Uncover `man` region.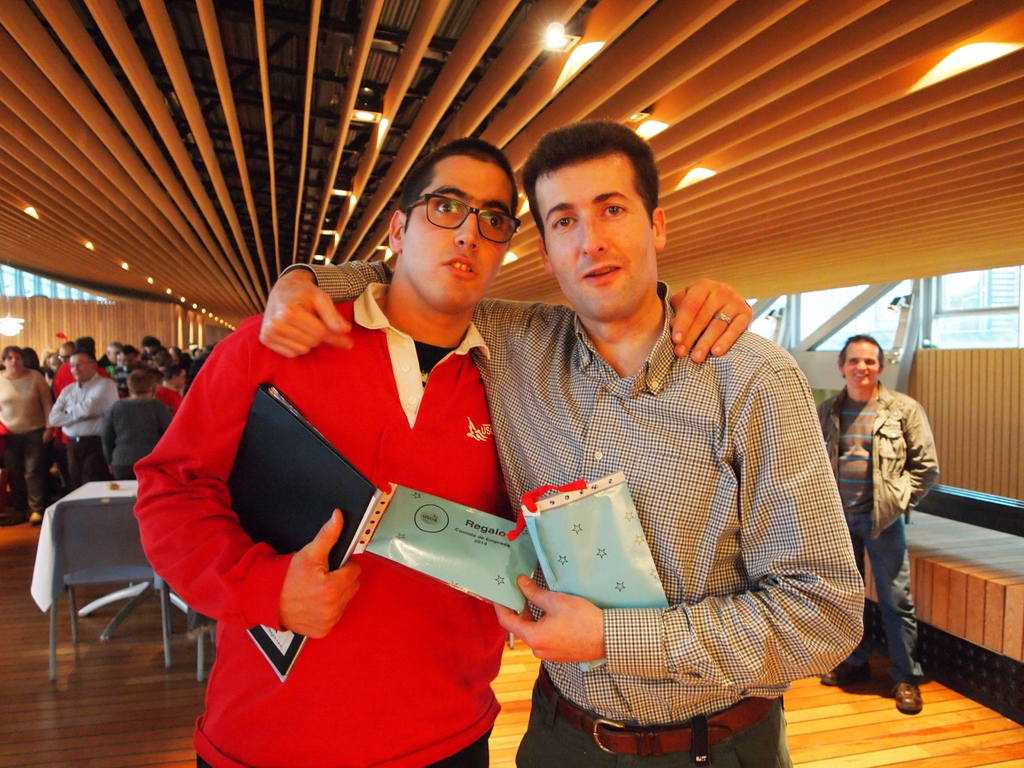
Uncovered: Rect(158, 360, 180, 408).
